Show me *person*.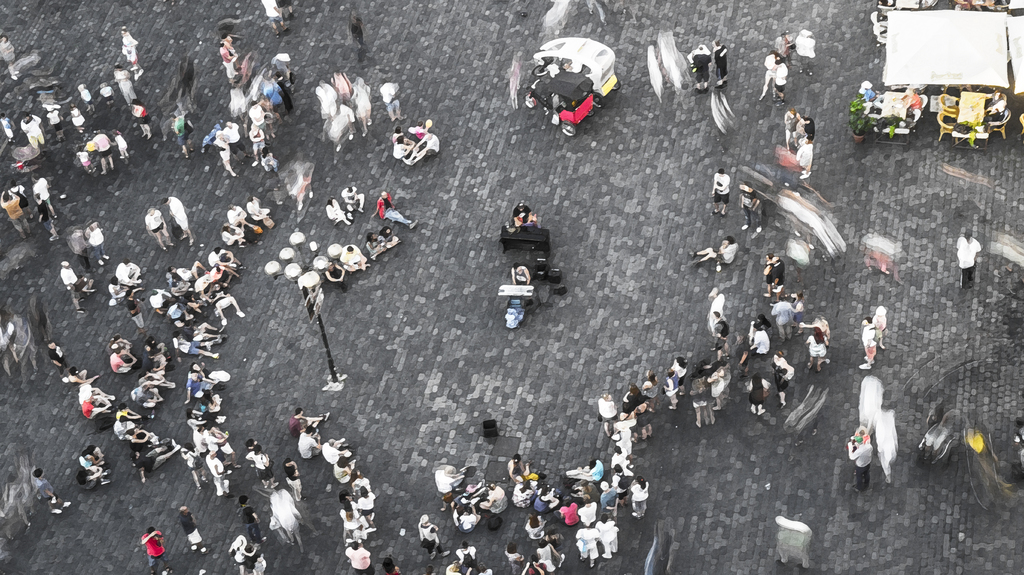
*person* is here: locate(68, 377, 106, 410).
